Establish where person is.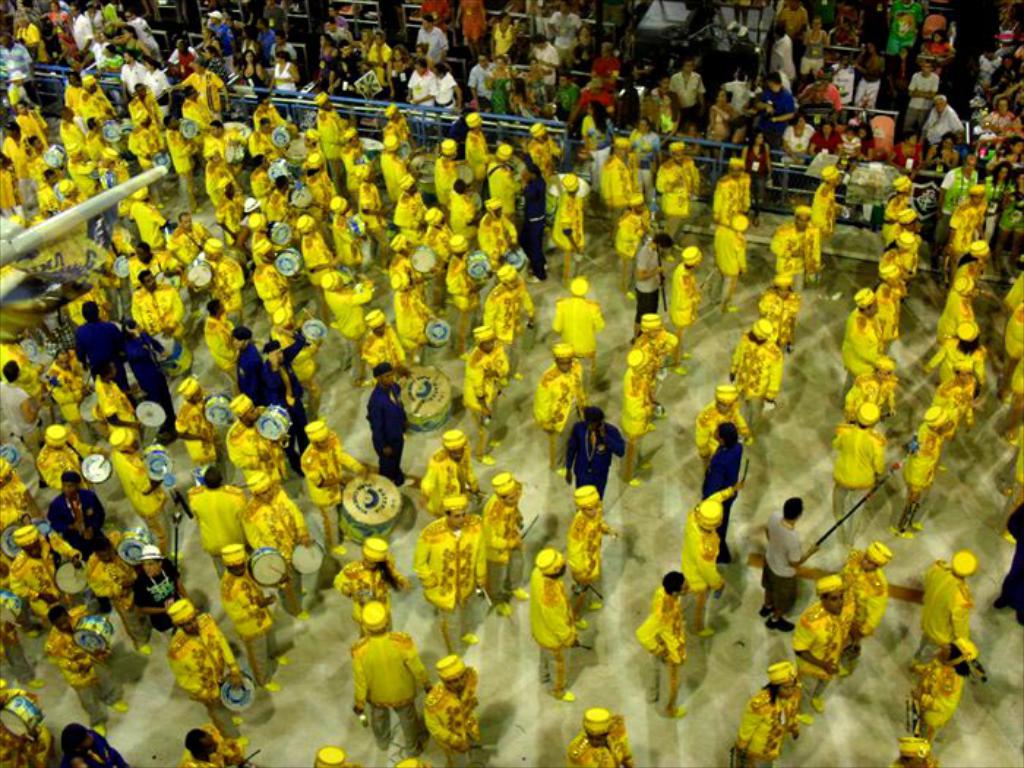
Established at bbox=(762, 496, 821, 633).
